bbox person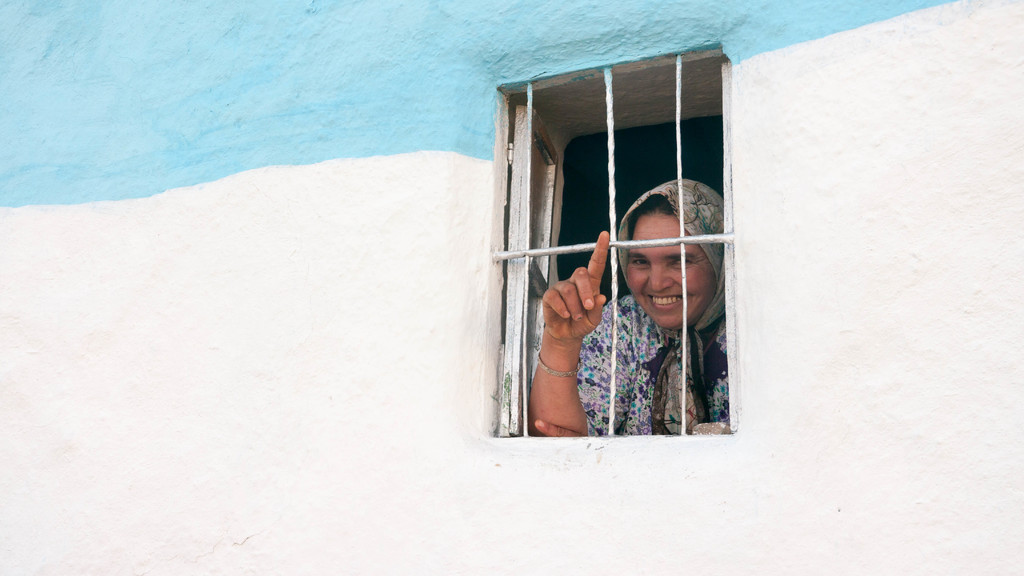
[529,183,688,429]
